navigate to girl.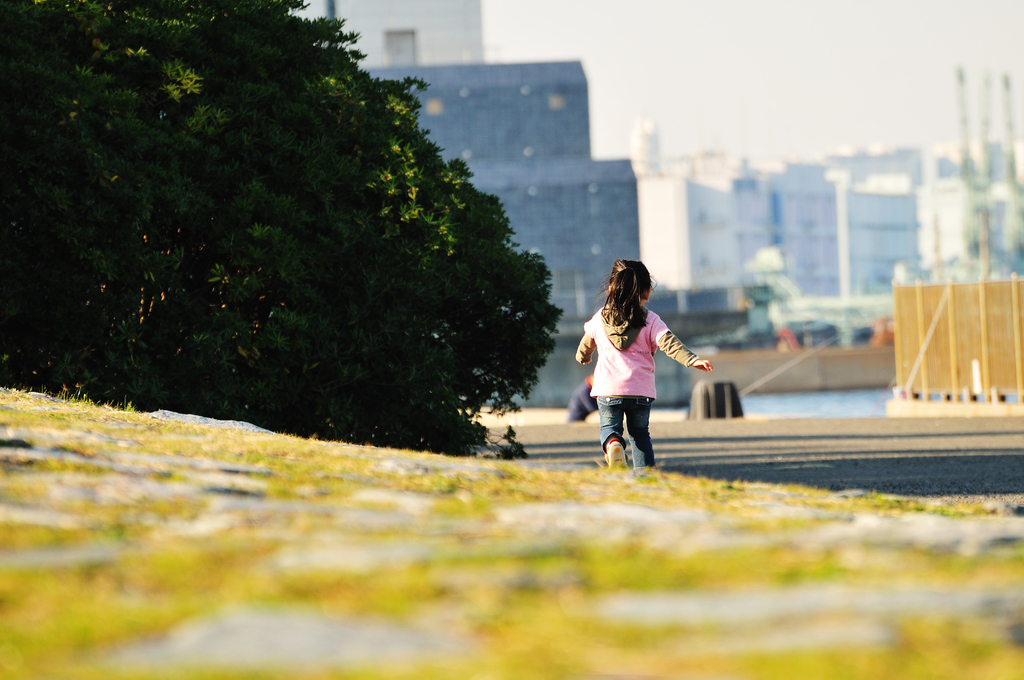
Navigation target: bbox=[574, 256, 715, 469].
